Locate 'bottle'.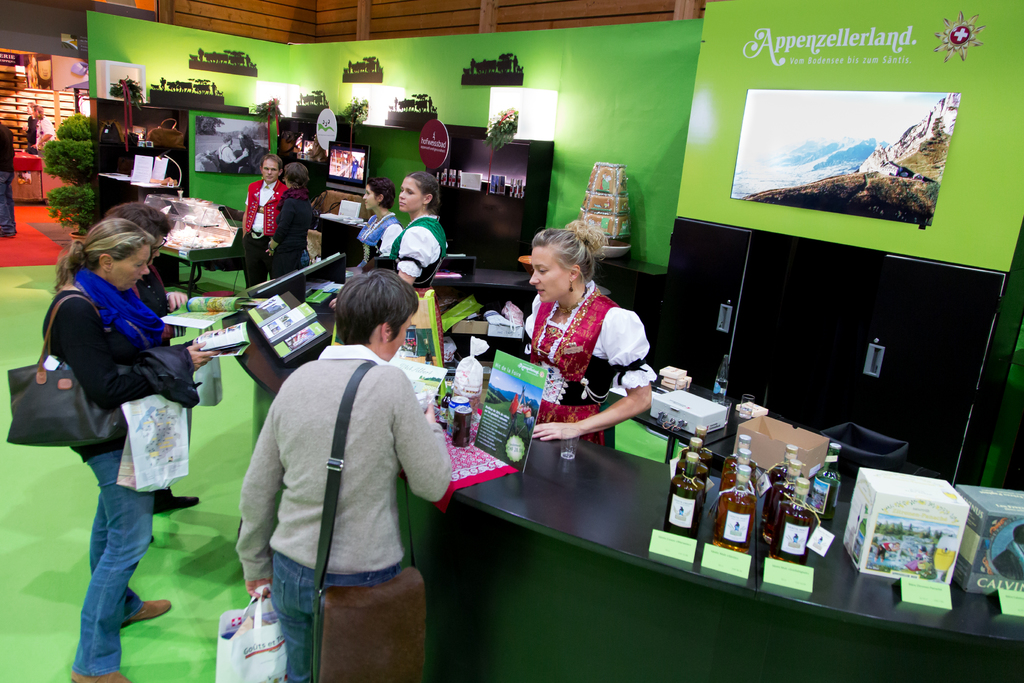
Bounding box: (681,427,712,478).
